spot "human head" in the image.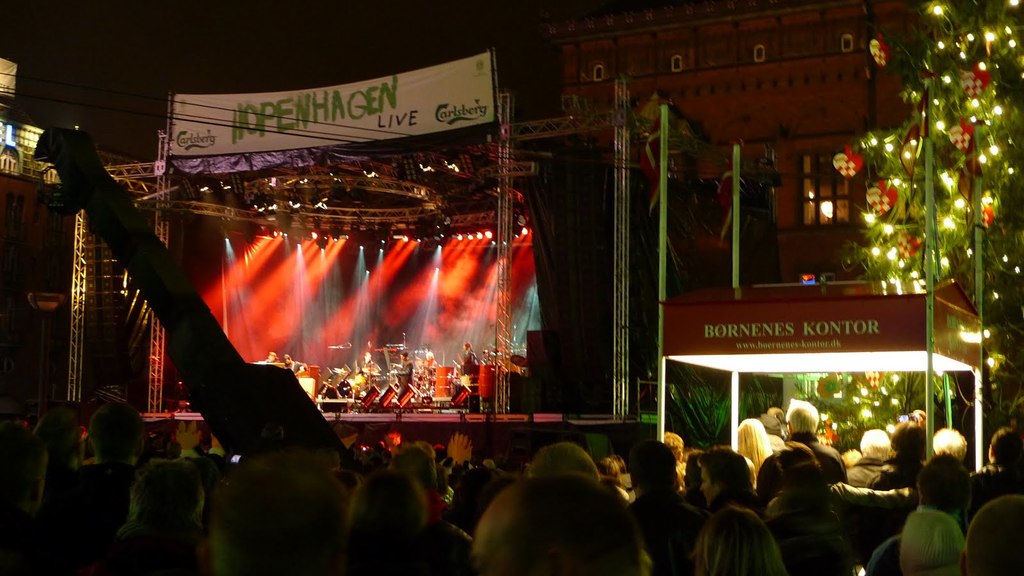
"human head" found at left=460, top=340, right=472, bottom=351.
